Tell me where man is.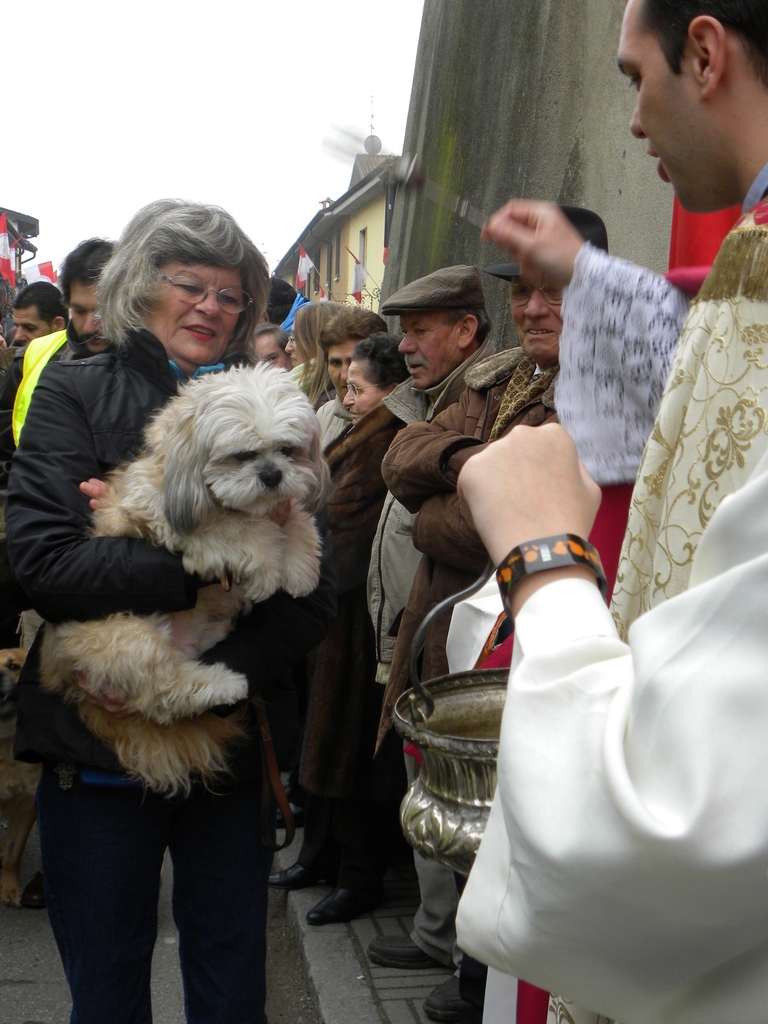
man is at pyautogui.locateOnScreen(378, 198, 618, 1023).
